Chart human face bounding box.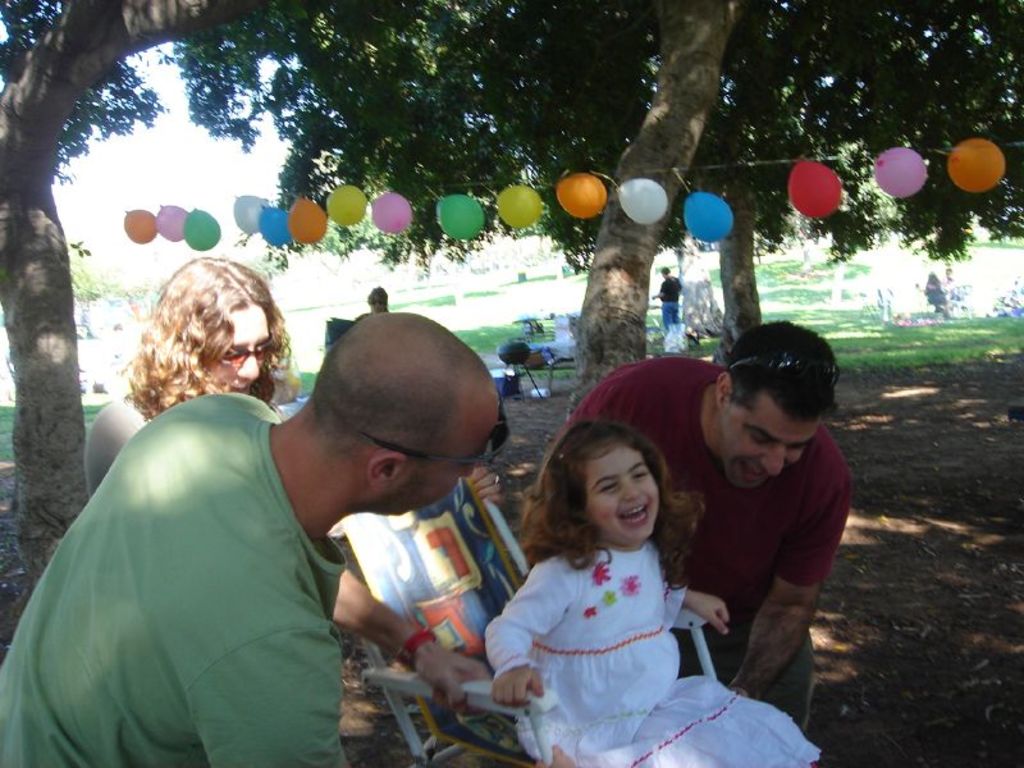
Charted: <region>589, 447, 659, 541</region>.
